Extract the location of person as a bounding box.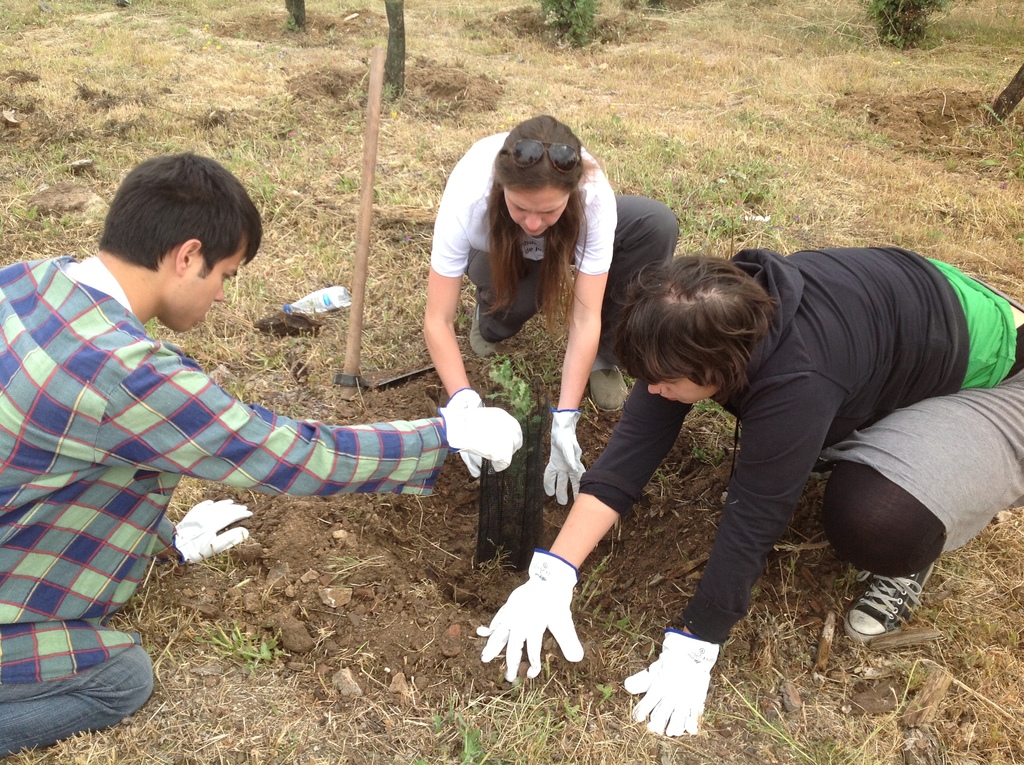
{"x1": 421, "y1": 119, "x2": 674, "y2": 517}.
